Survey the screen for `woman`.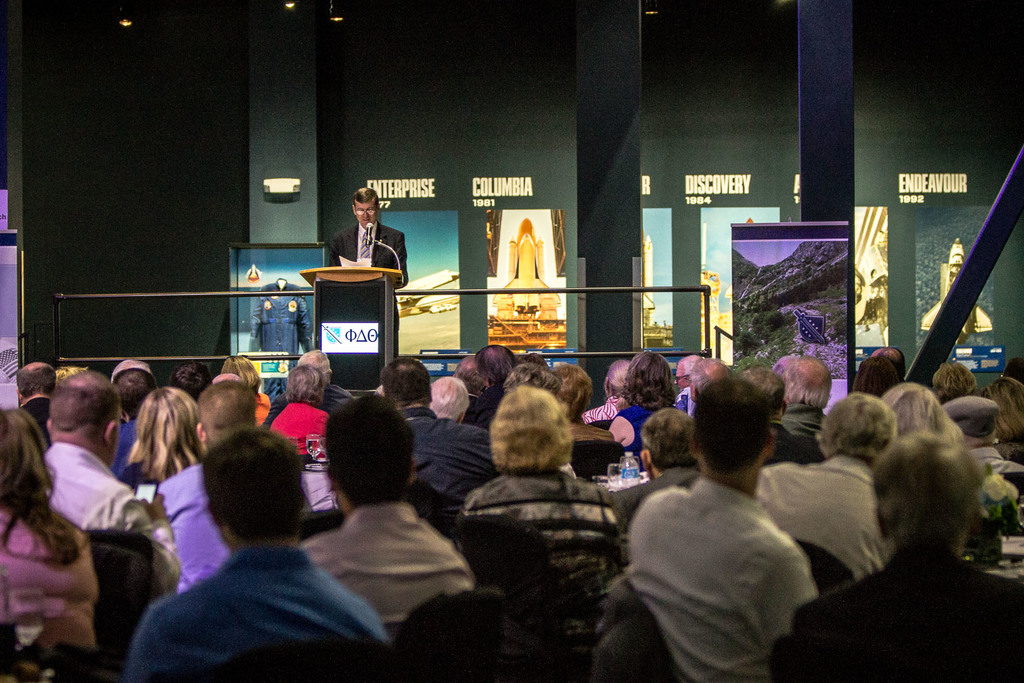
Survey found: 112,383,221,488.
